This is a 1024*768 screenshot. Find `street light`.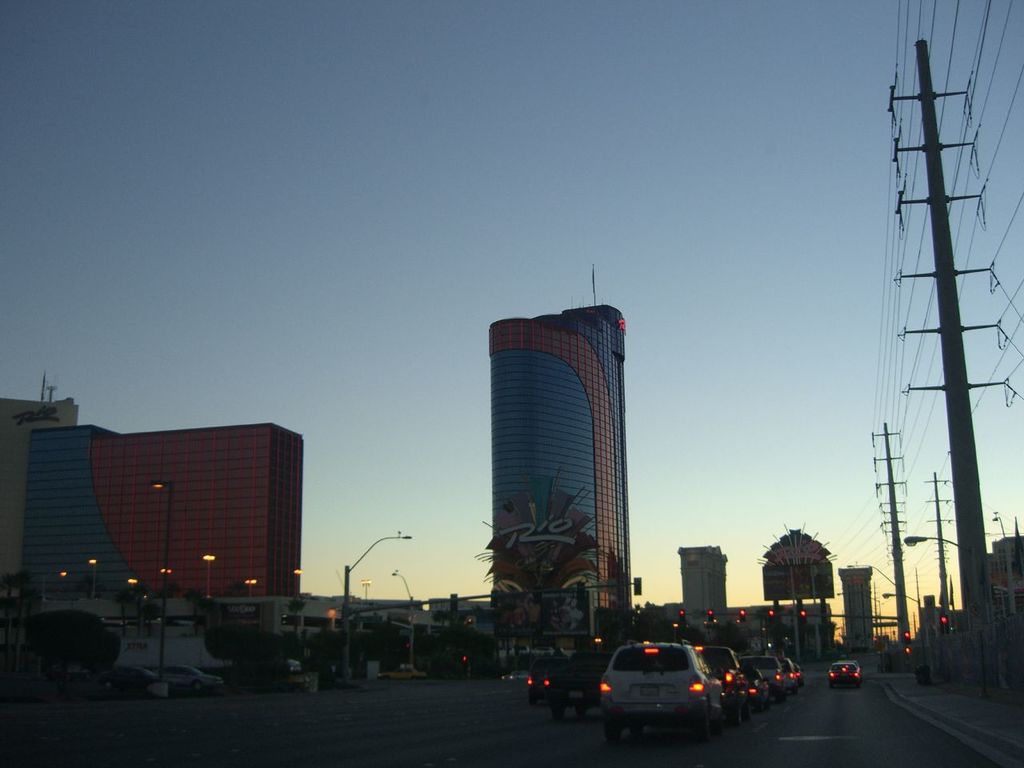
Bounding box: [202, 554, 218, 600].
